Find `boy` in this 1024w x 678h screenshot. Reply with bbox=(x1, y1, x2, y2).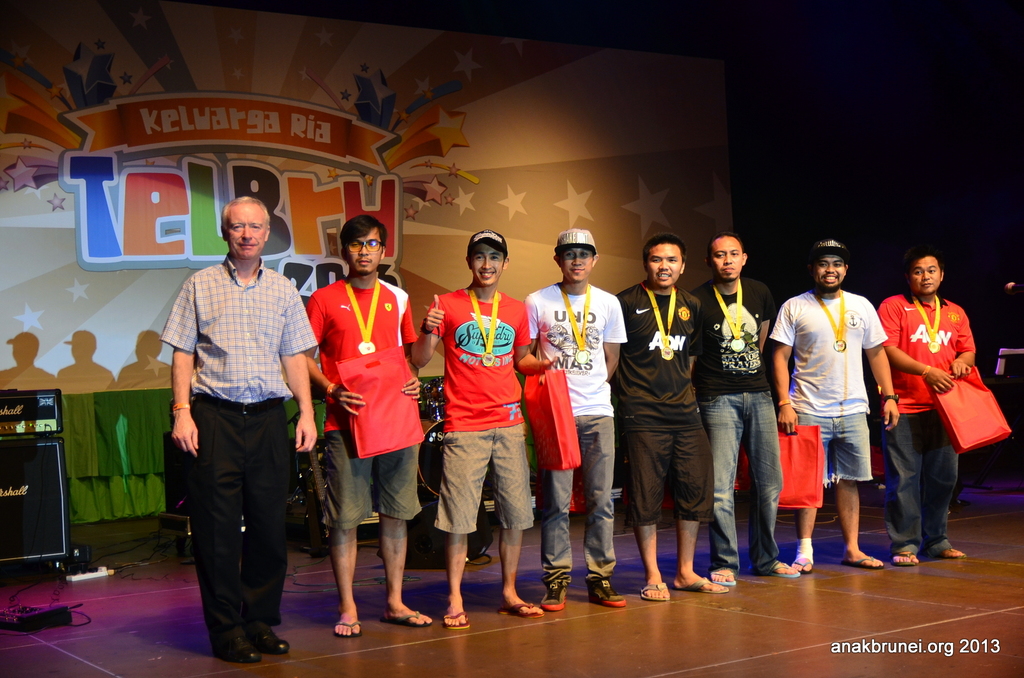
bbox=(518, 226, 641, 605).
